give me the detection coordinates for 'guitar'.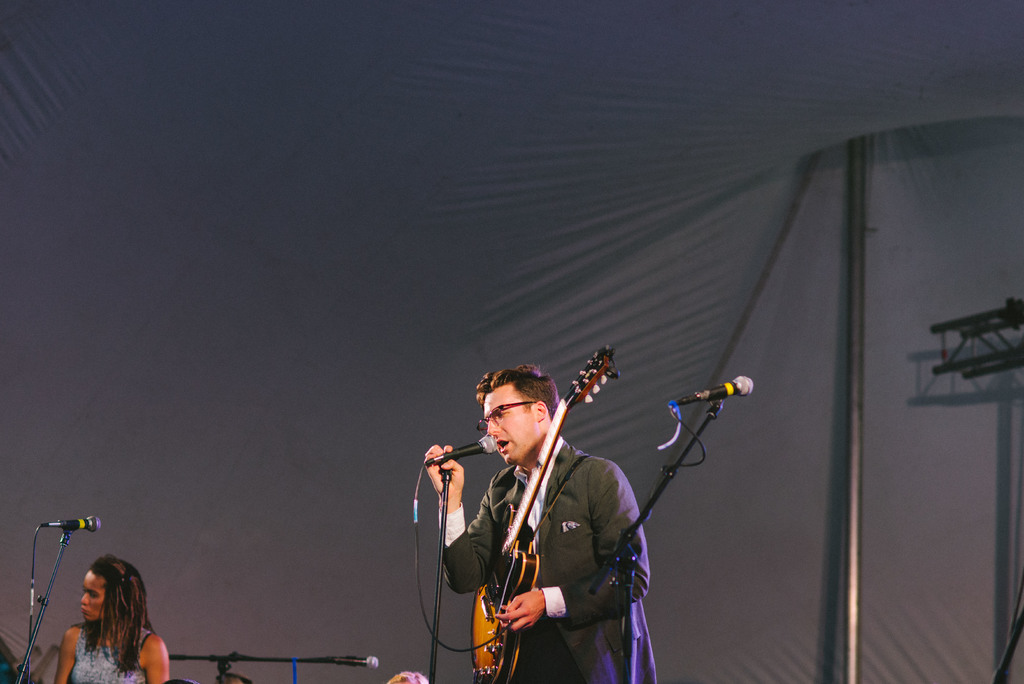
[468, 348, 621, 682].
